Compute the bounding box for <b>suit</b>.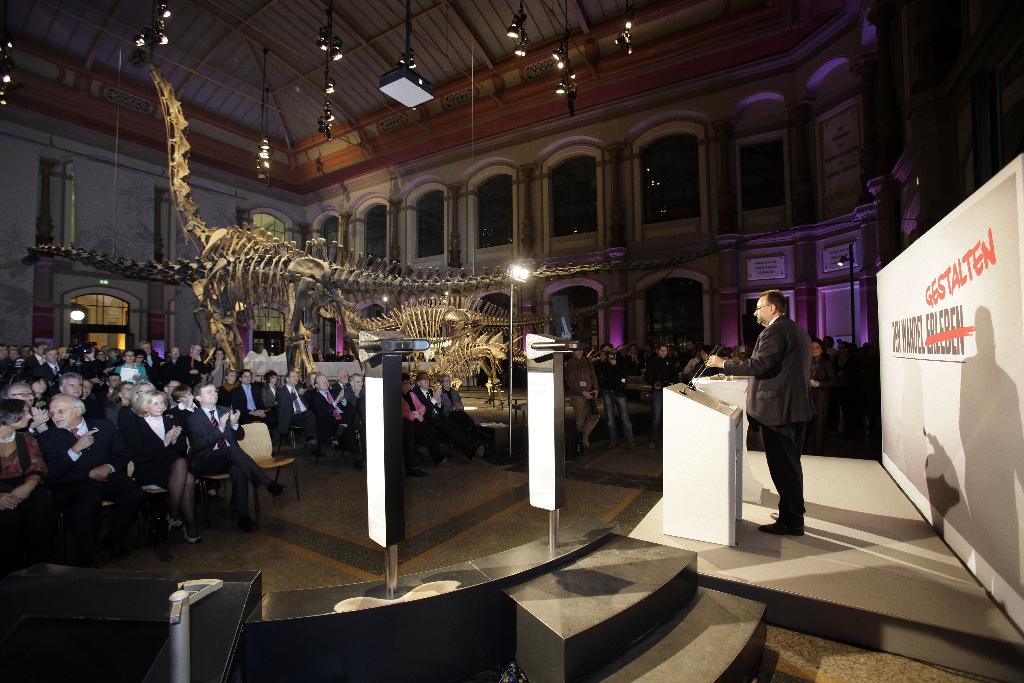
box(38, 416, 163, 532).
